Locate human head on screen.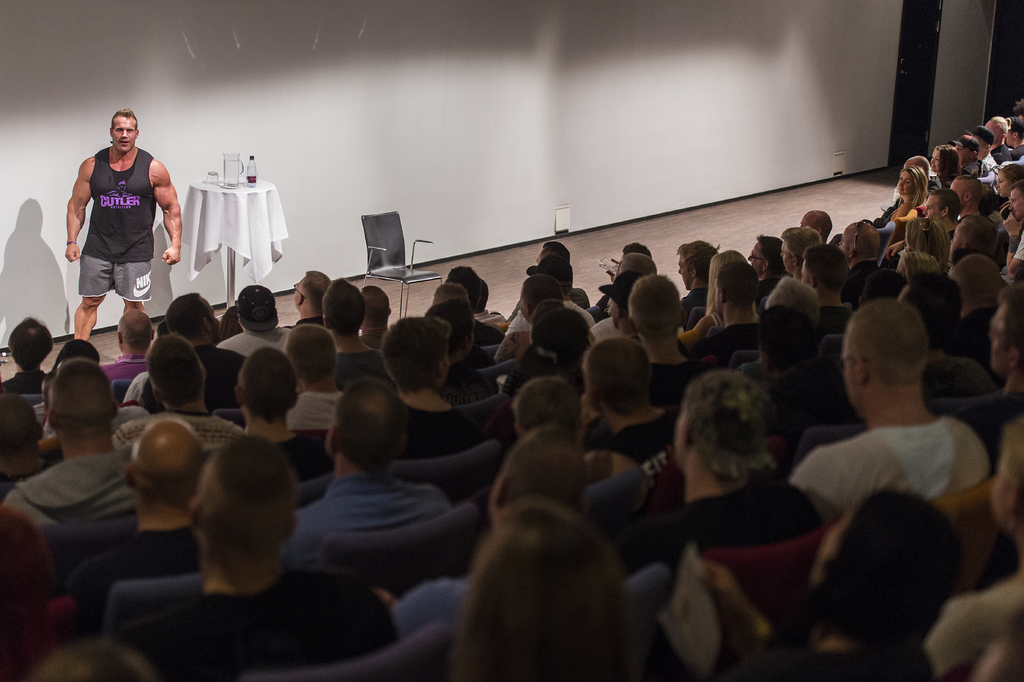
On screen at 43 362 124 435.
